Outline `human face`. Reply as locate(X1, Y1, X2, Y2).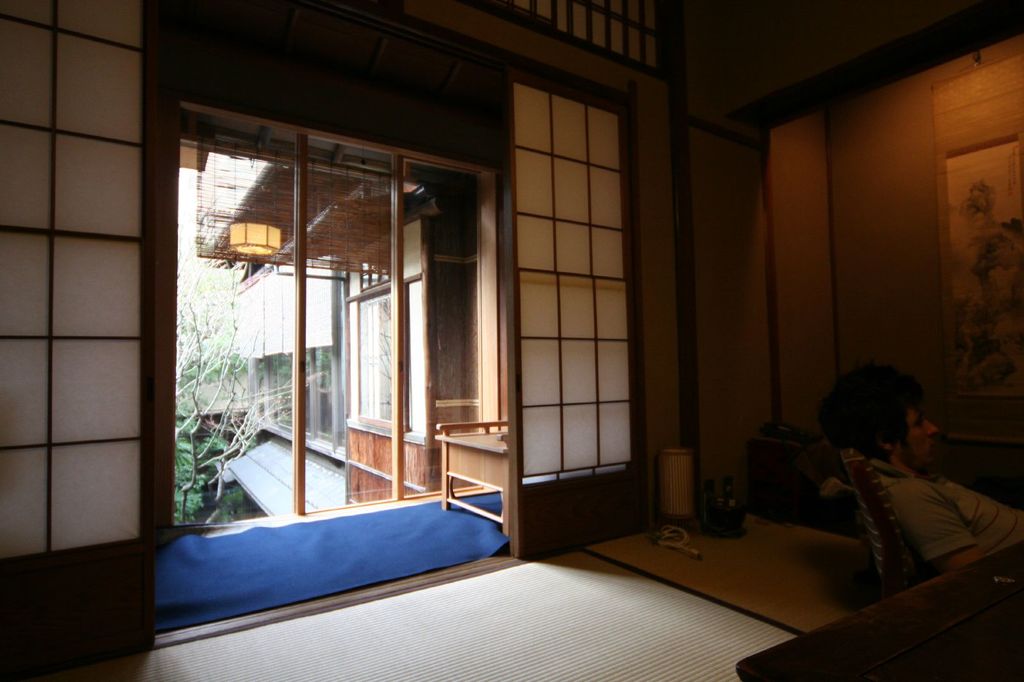
locate(892, 411, 938, 472).
